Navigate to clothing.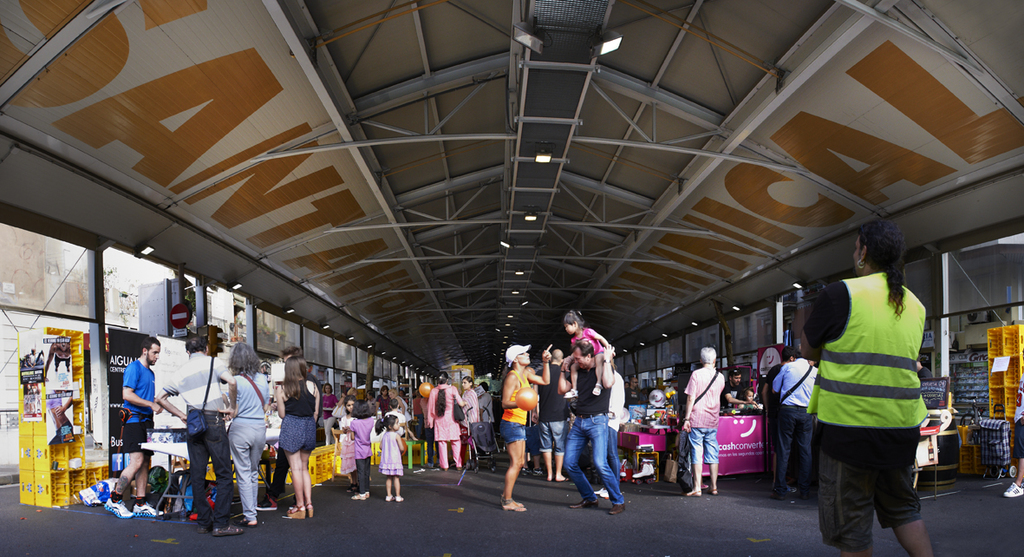
Navigation target: [273,383,323,458].
